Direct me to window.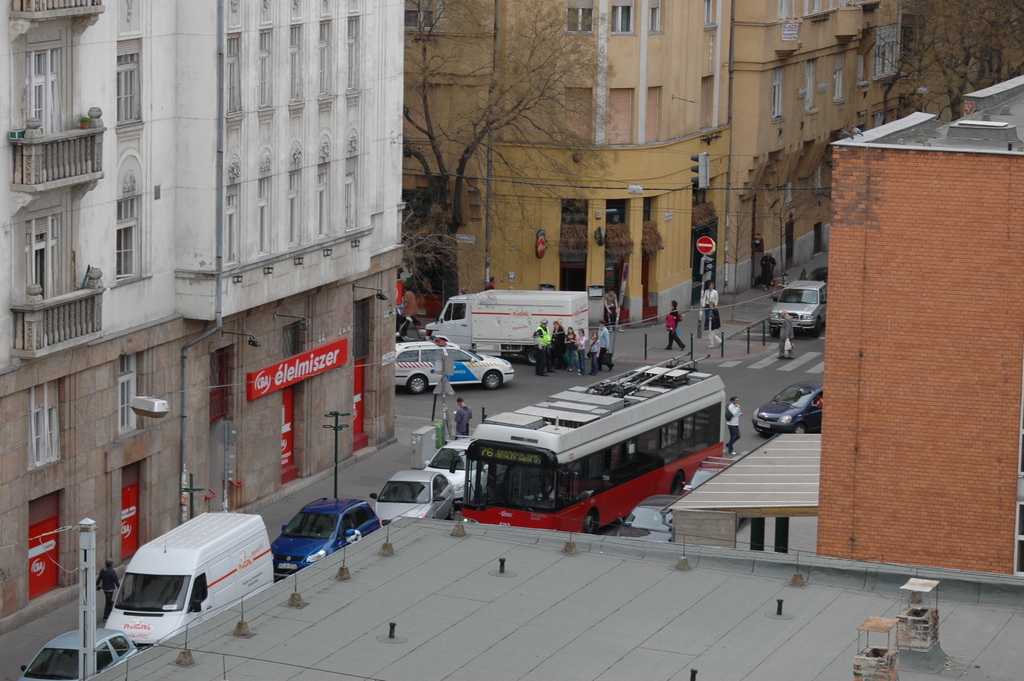
Direction: [561, 0, 599, 42].
